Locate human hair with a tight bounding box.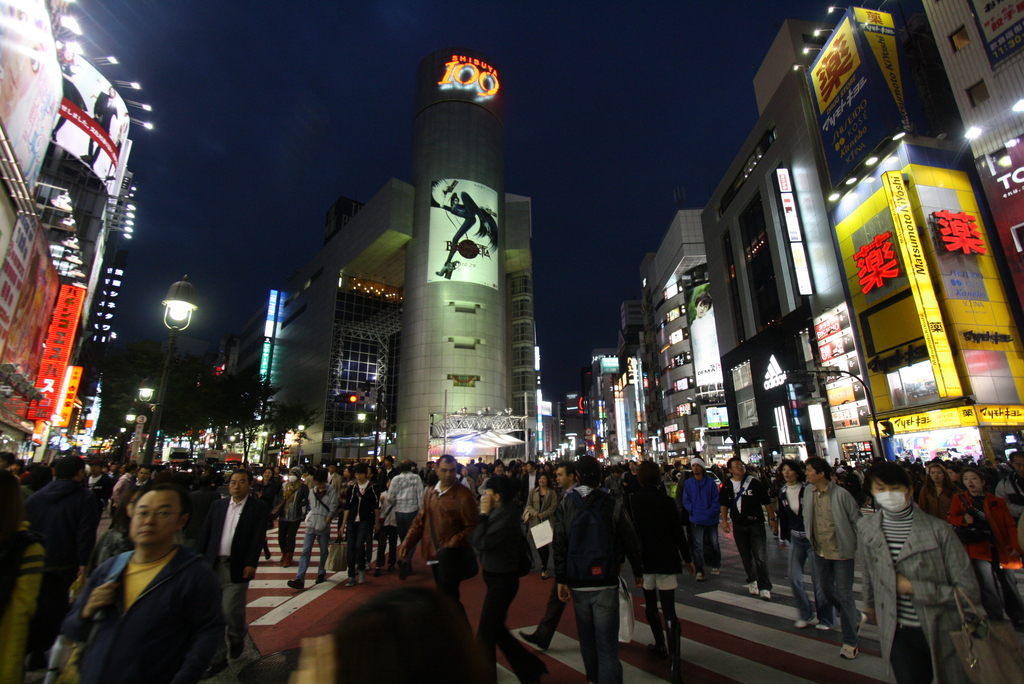
(782,462,807,482).
